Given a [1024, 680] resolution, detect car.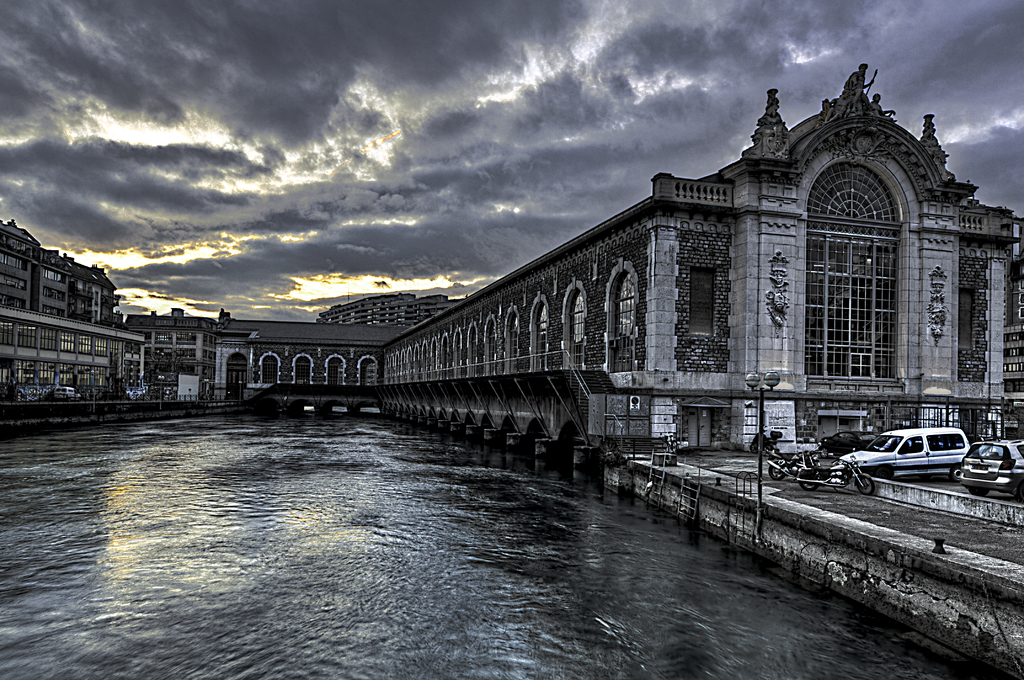
crop(957, 440, 1023, 503).
